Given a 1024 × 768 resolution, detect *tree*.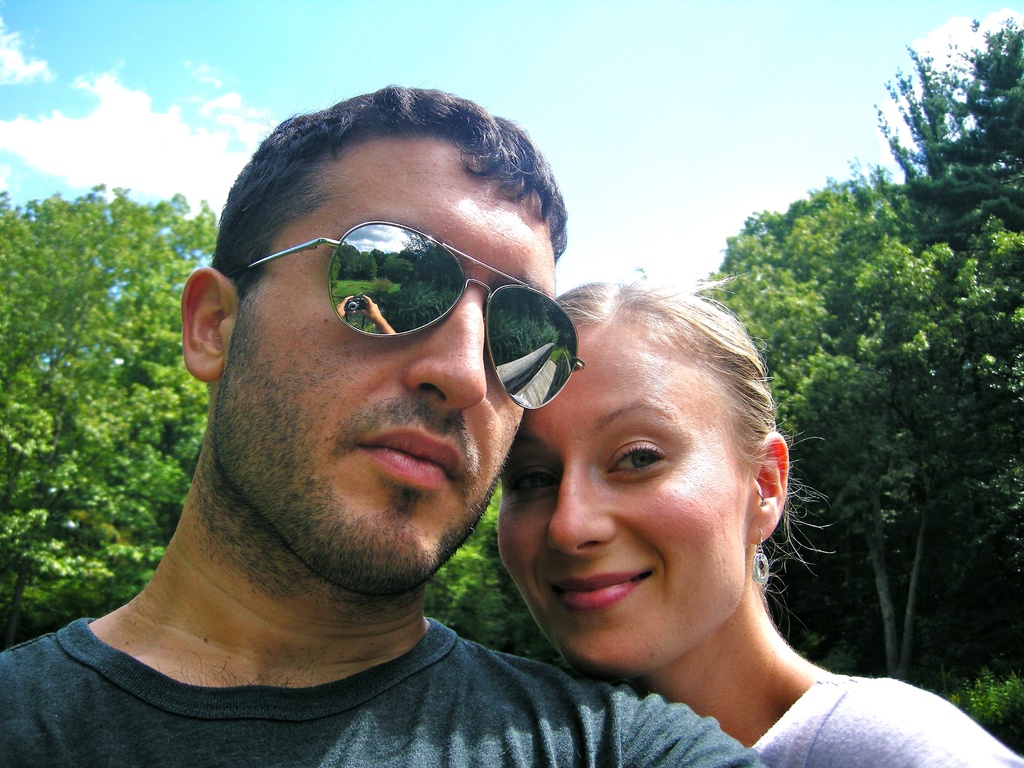
[771,124,1013,671].
